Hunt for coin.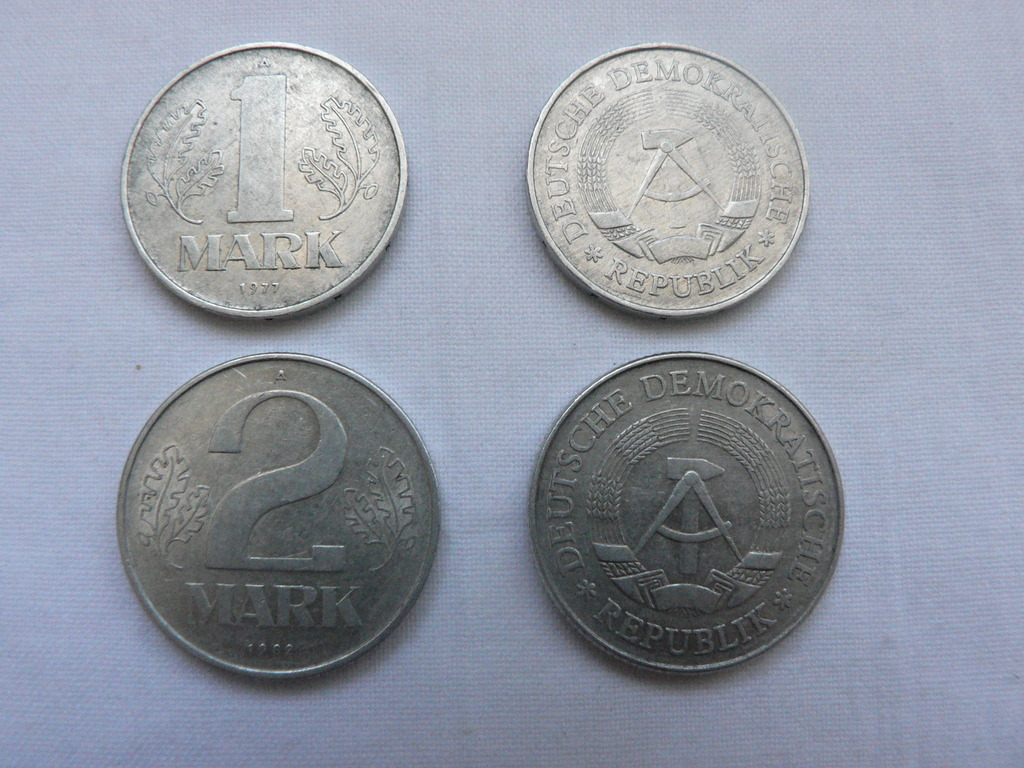
Hunted down at 523 40 812 319.
